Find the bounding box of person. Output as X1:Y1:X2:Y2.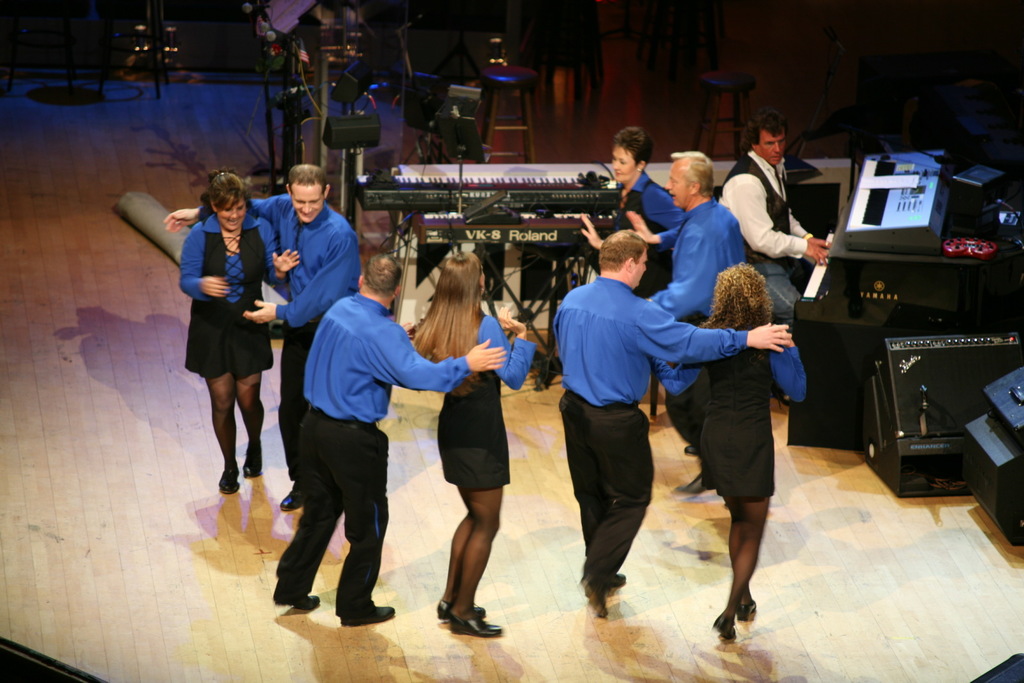
161:163:365:513.
